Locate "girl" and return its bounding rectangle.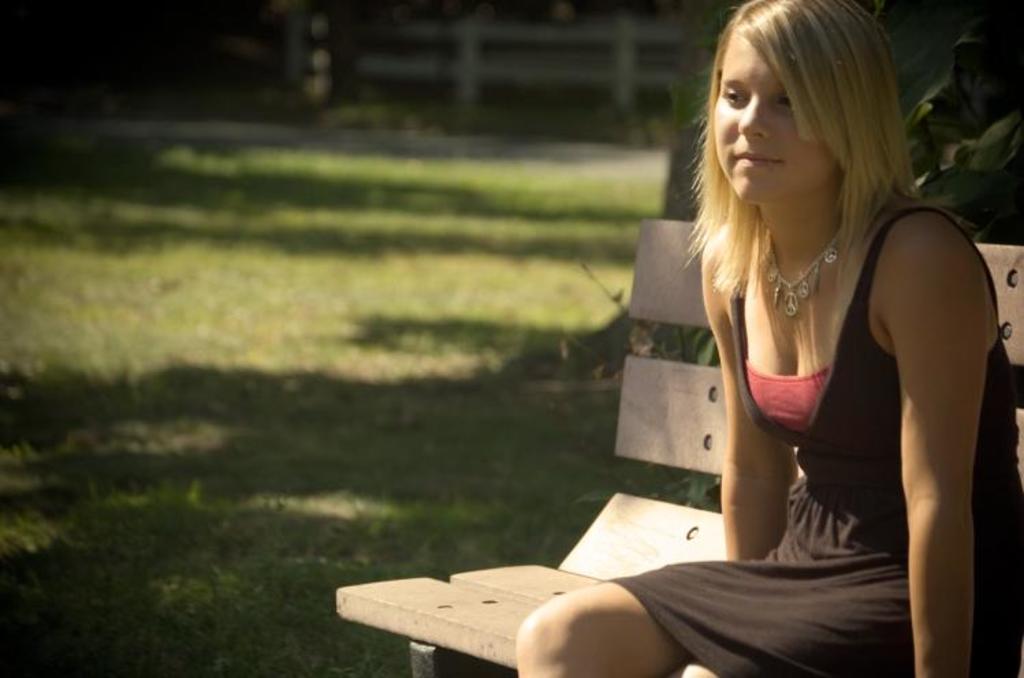
(x1=513, y1=3, x2=1023, y2=677).
